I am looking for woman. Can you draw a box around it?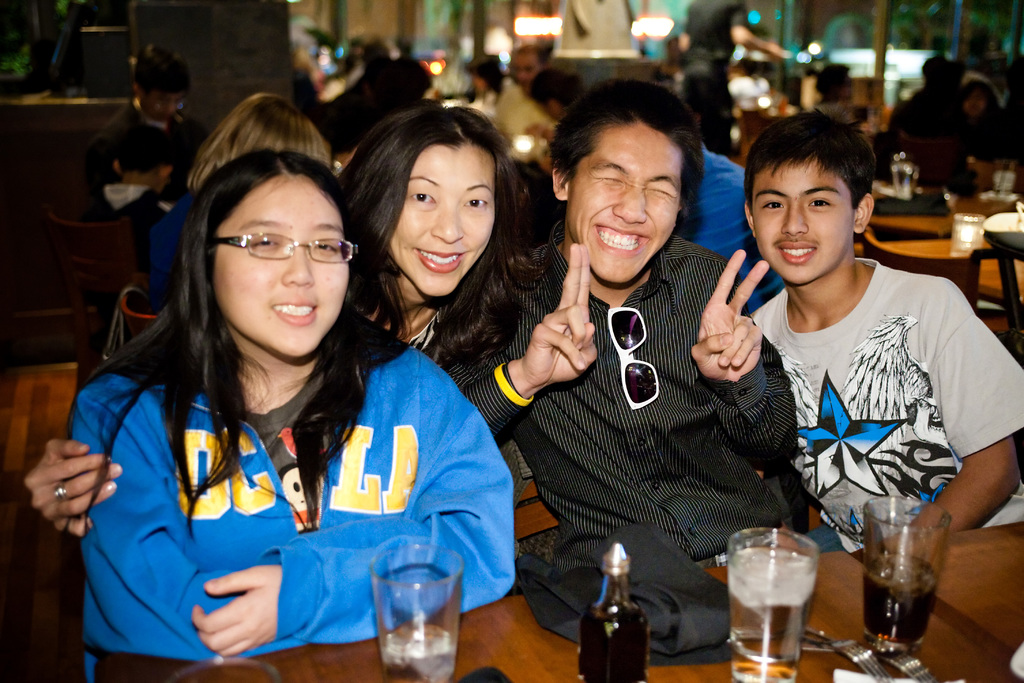
Sure, the bounding box is bbox=[141, 90, 334, 309].
